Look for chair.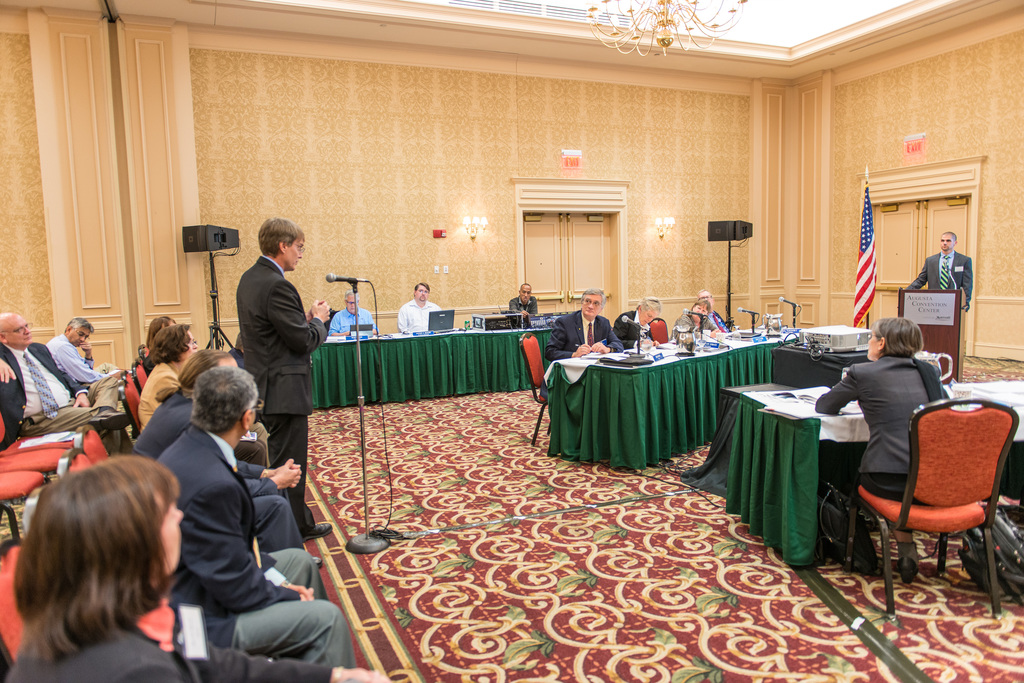
Found: <region>849, 388, 1010, 623</region>.
